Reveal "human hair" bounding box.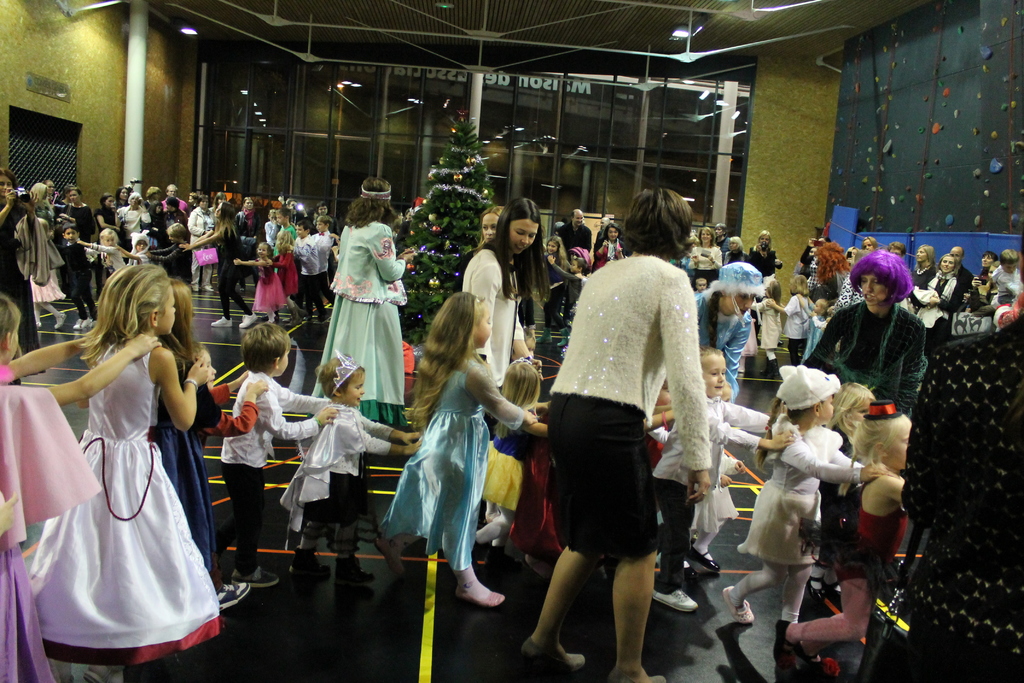
Revealed: (left=826, top=383, right=877, bottom=444).
